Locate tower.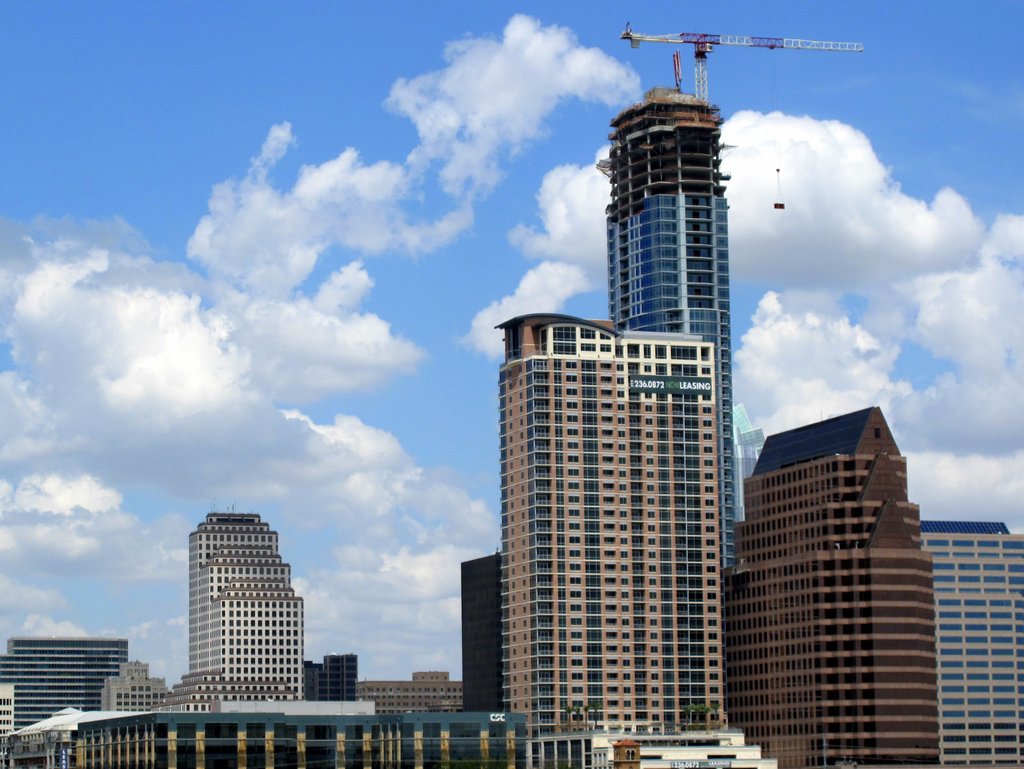
Bounding box: rect(495, 320, 788, 768).
